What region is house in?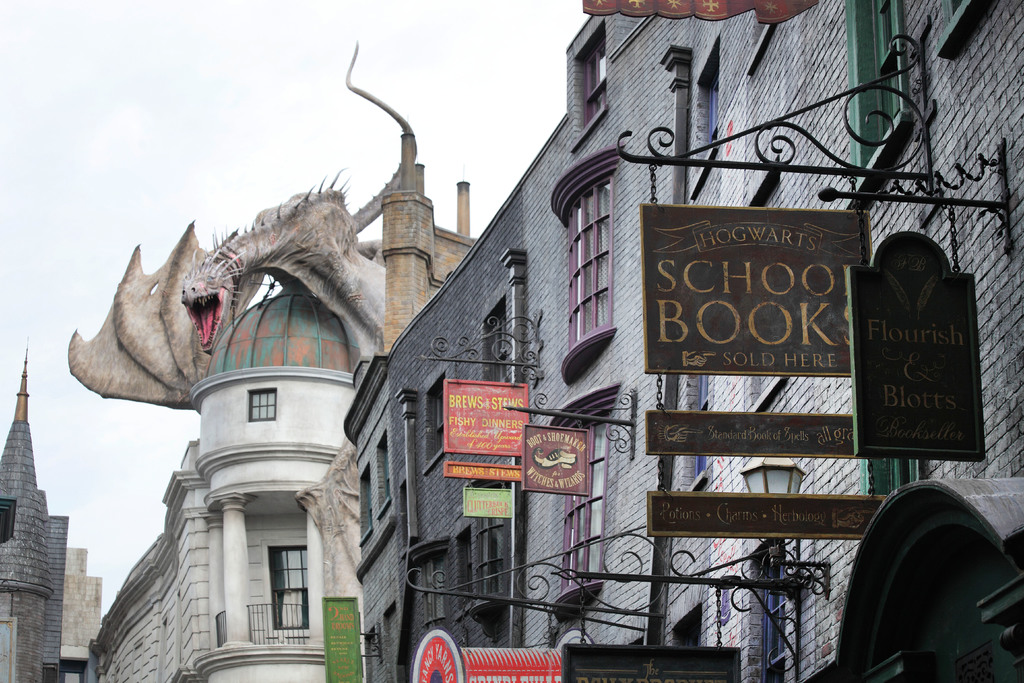
<box>76,41,483,682</box>.
